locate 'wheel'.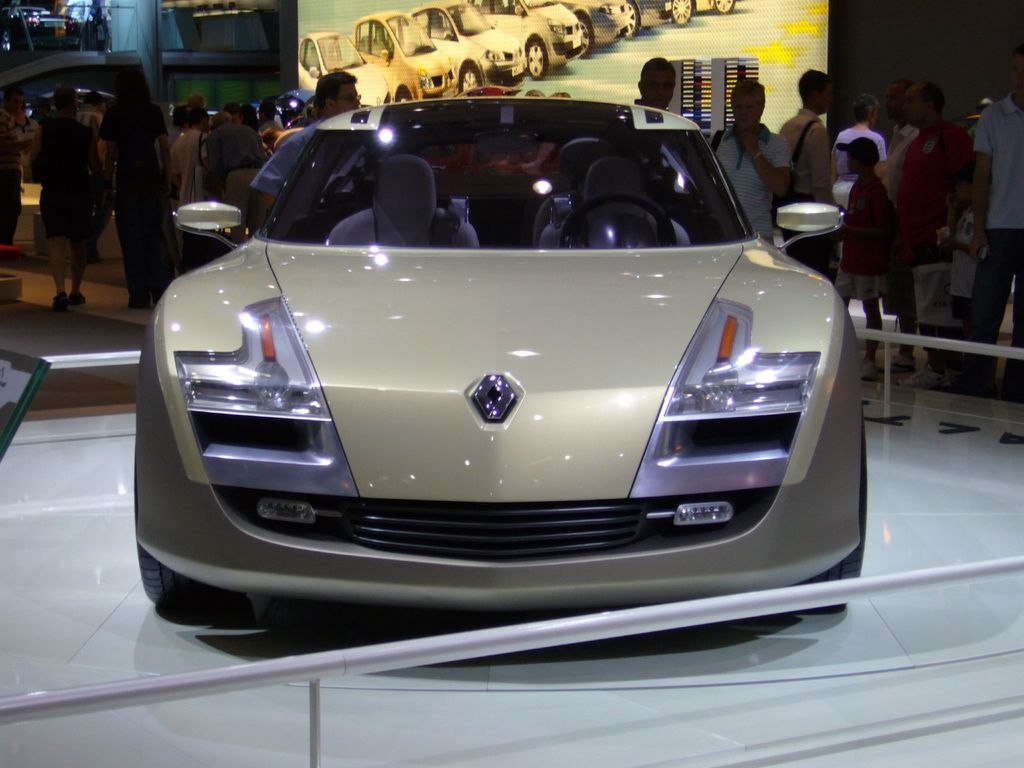
Bounding box: 529 41 547 79.
